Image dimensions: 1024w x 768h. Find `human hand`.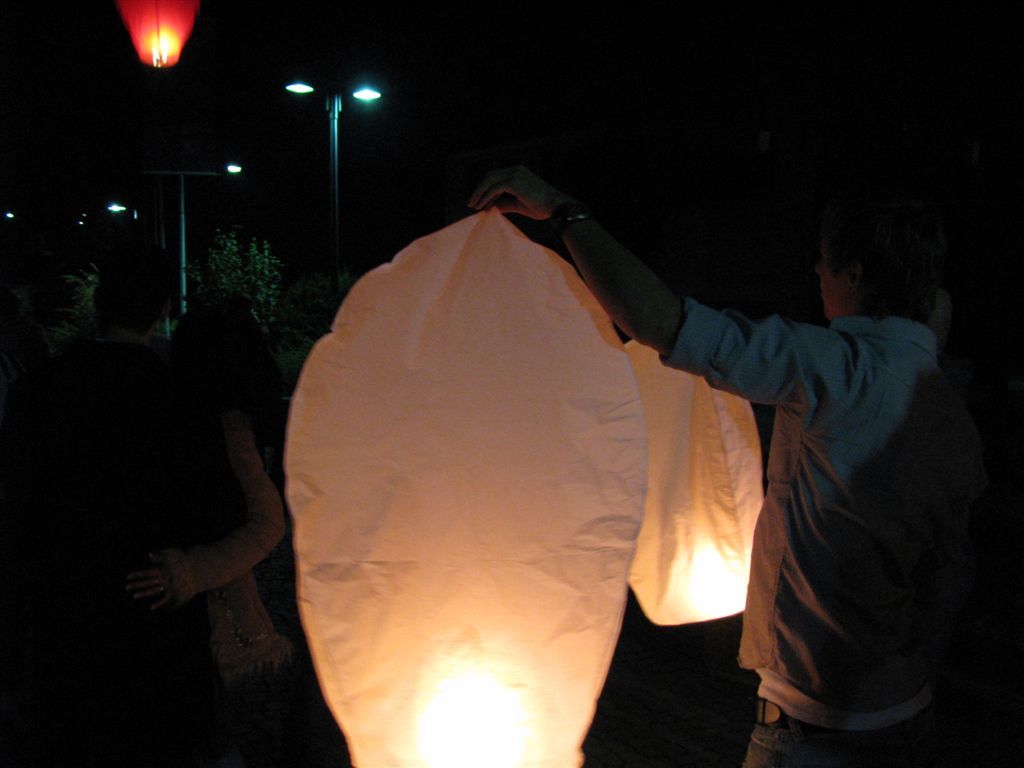
<region>460, 157, 560, 221</region>.
